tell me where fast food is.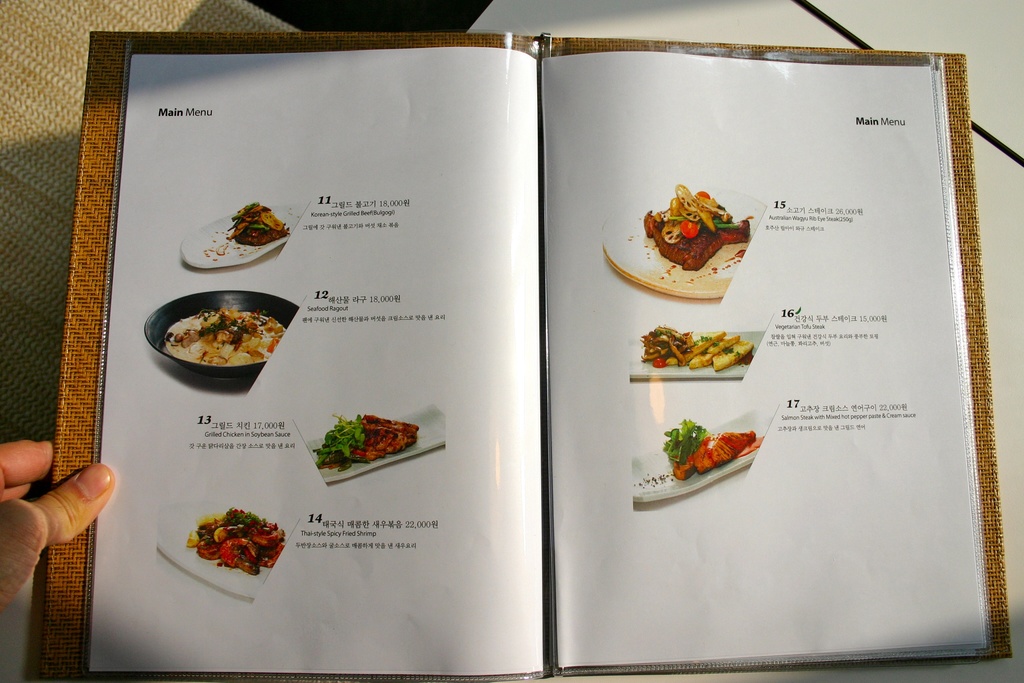
fast food is at locate(173, 512, 274, 581).
